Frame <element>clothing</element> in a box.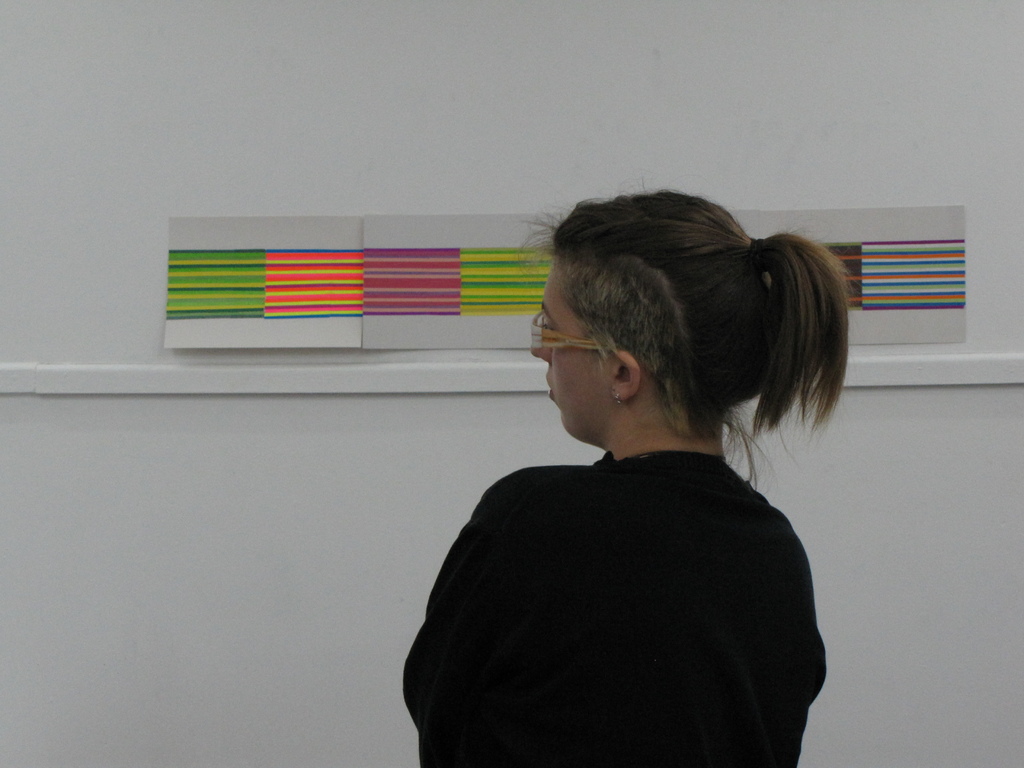
407/376/851/762.
